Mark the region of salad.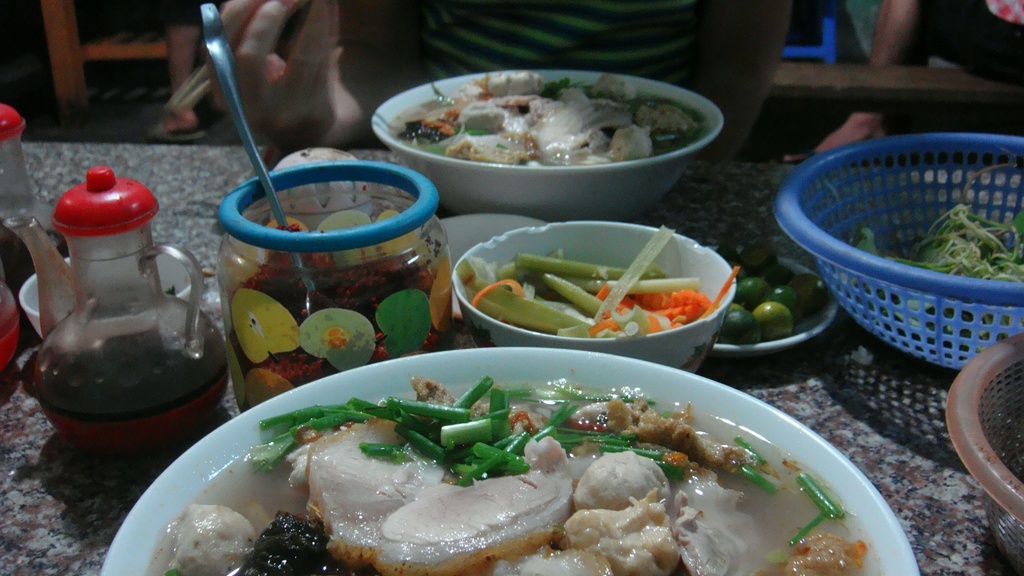
Region: [152,366,886,575].
